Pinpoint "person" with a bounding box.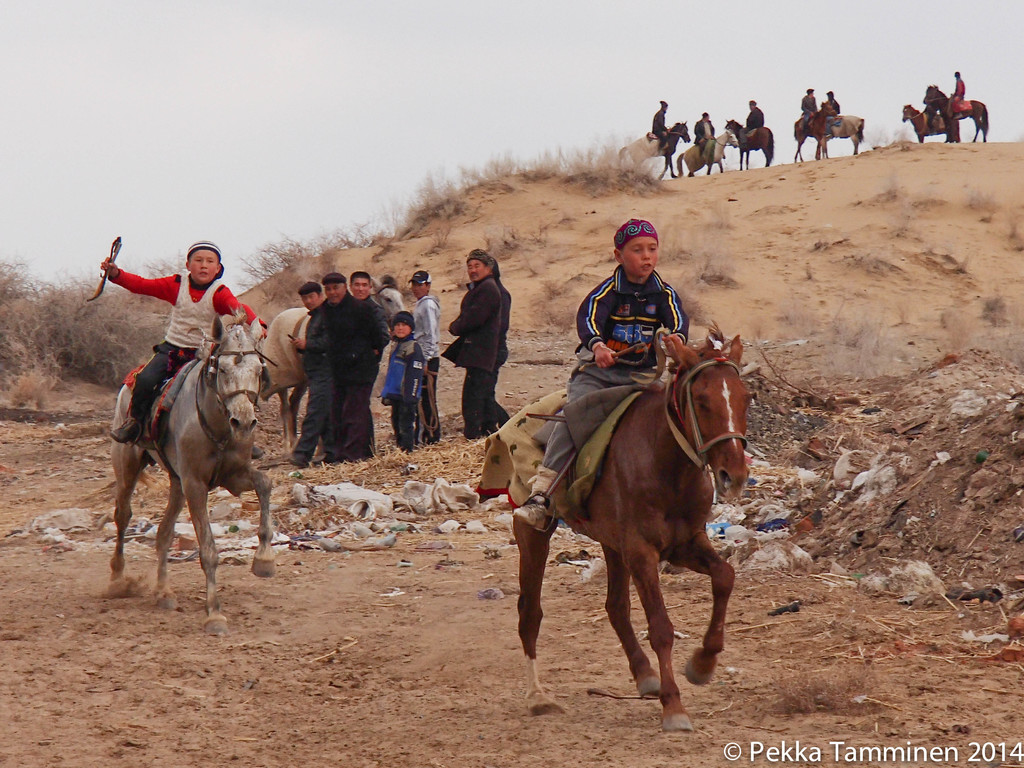
x1=824, y1=90, x2=838, y2=131.
